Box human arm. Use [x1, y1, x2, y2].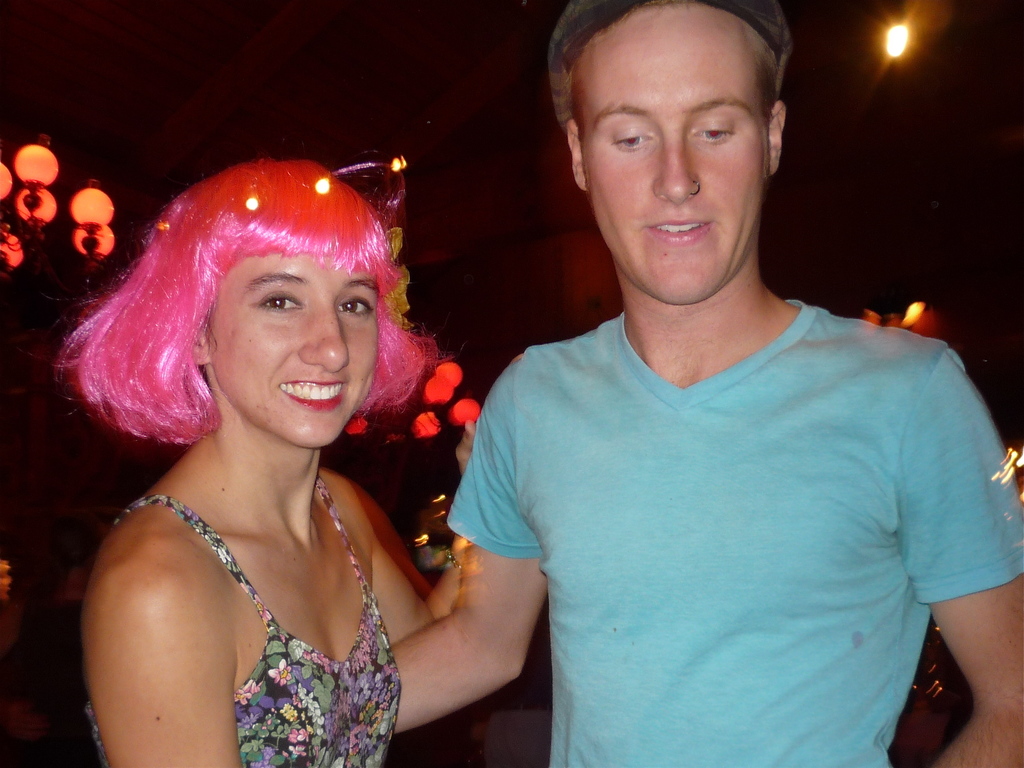
[930, 401, 1014, 749].
